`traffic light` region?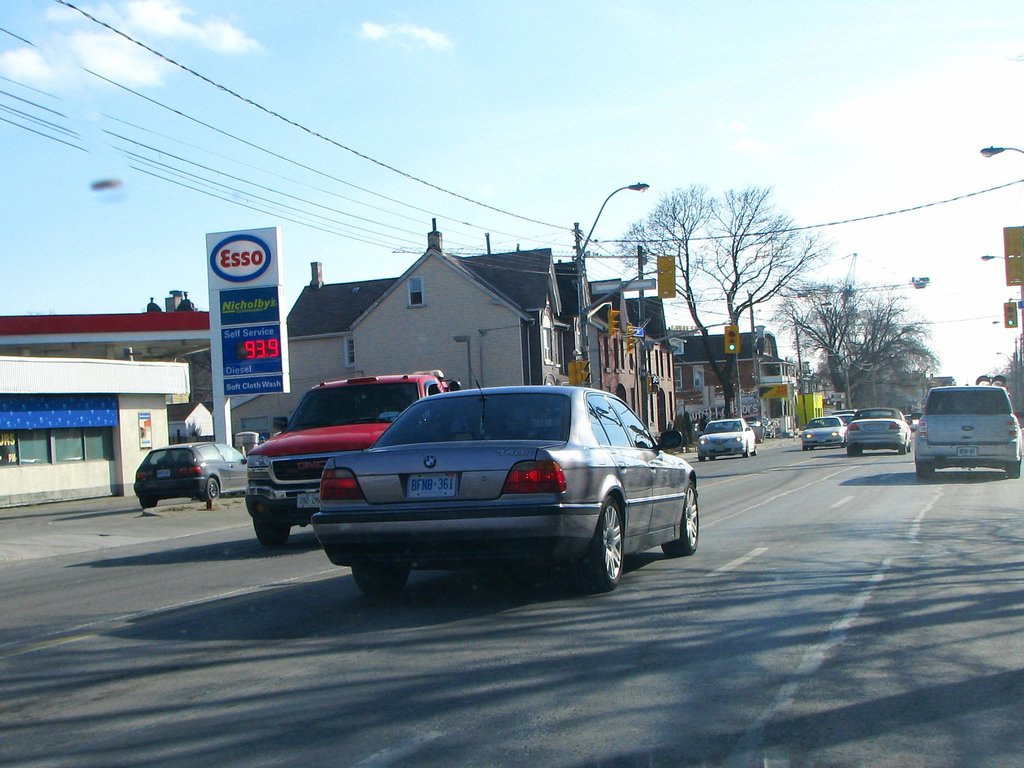
[607, 310, 621, 337]
